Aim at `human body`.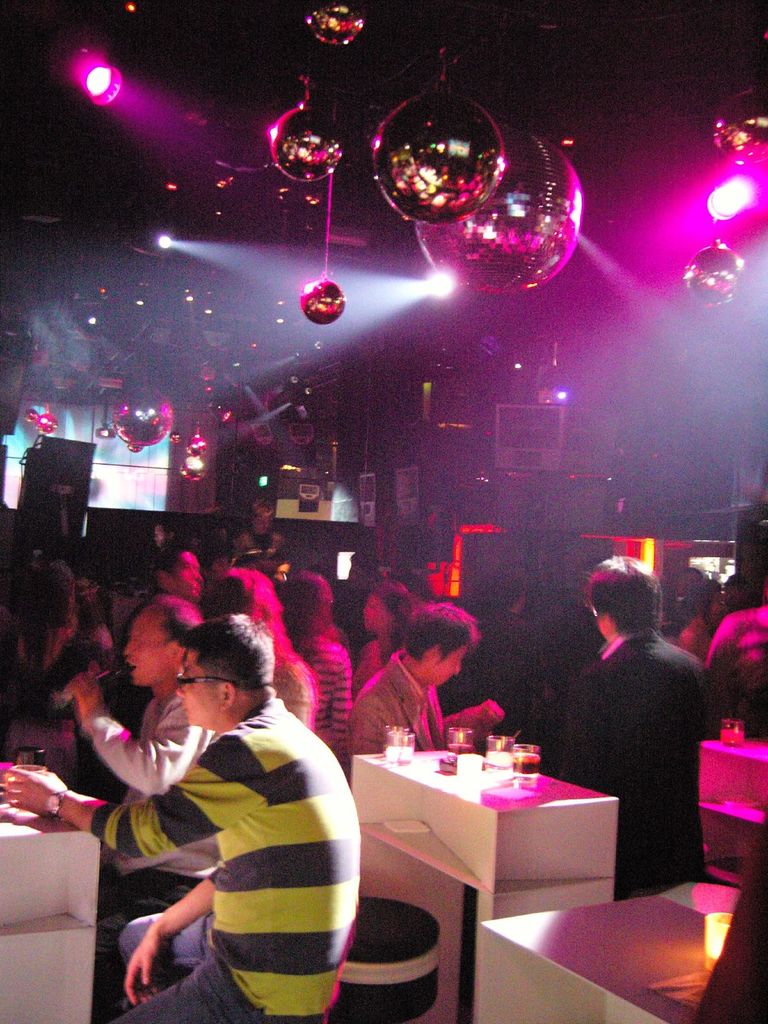
Aimed at {"left": 69, "top": 678, "right": 216, "bottom": 925}.
